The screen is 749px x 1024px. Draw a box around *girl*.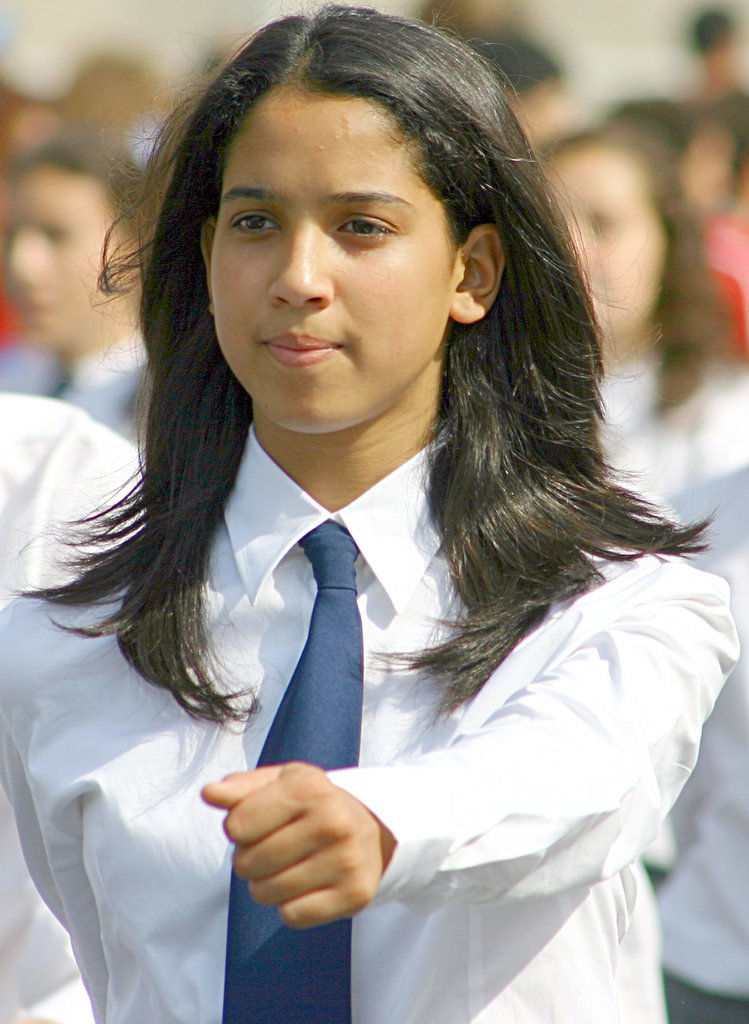
(0, 0, 737, 1022).
